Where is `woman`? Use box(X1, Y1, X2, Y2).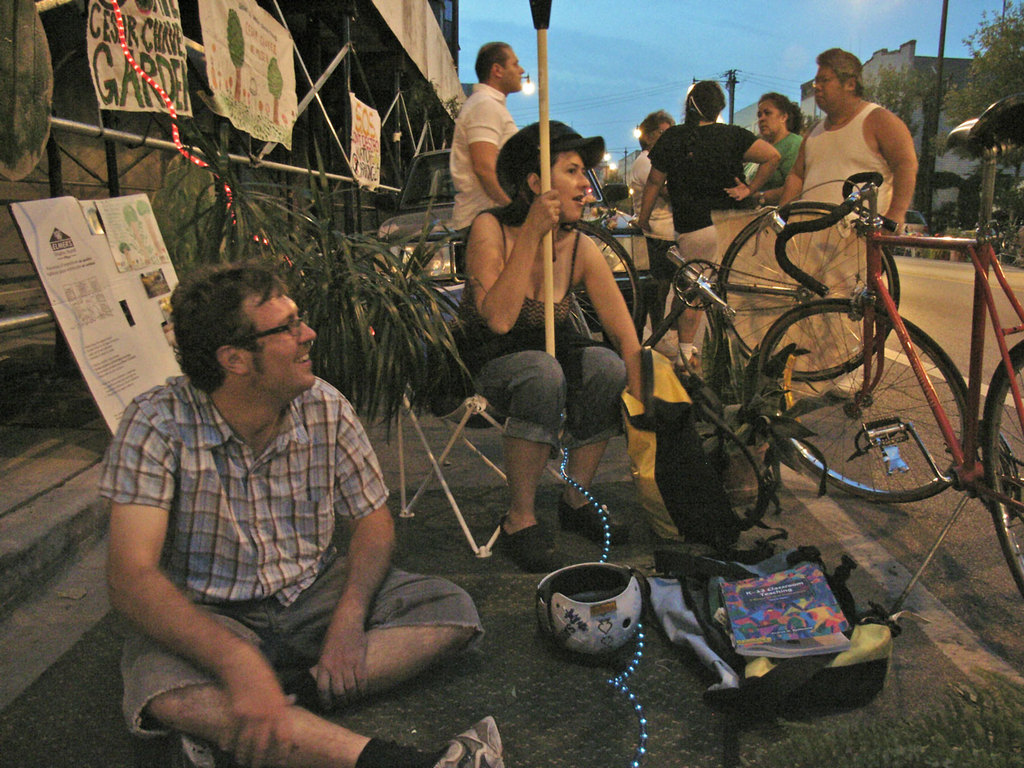
box(736, 84, 810, 200).
